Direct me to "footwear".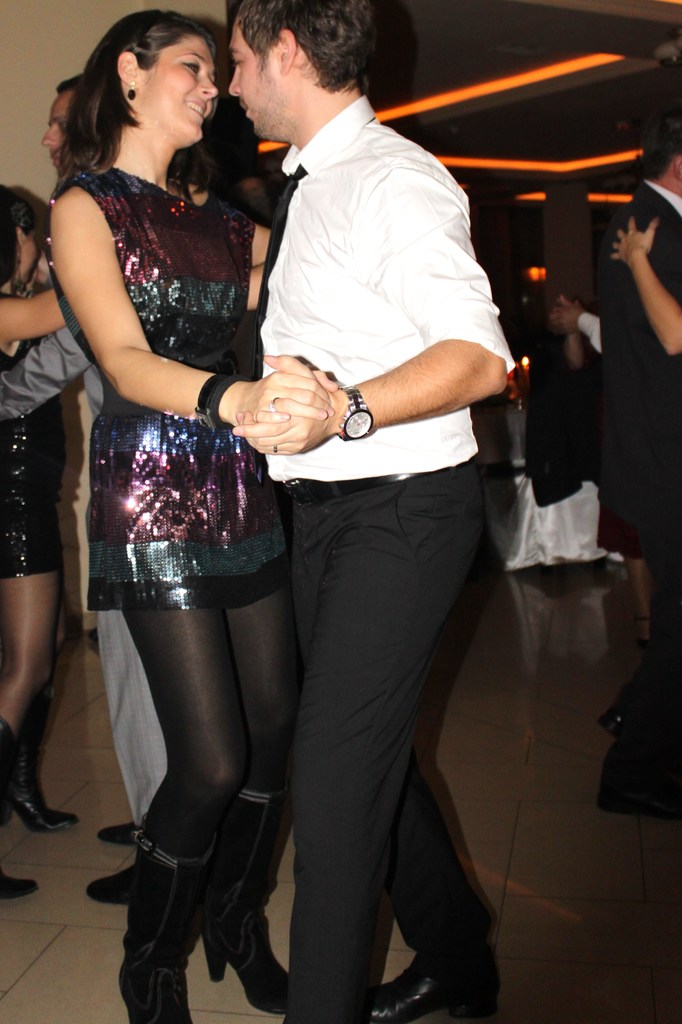
Direction: bbox=(594, 646, 668, 746).
